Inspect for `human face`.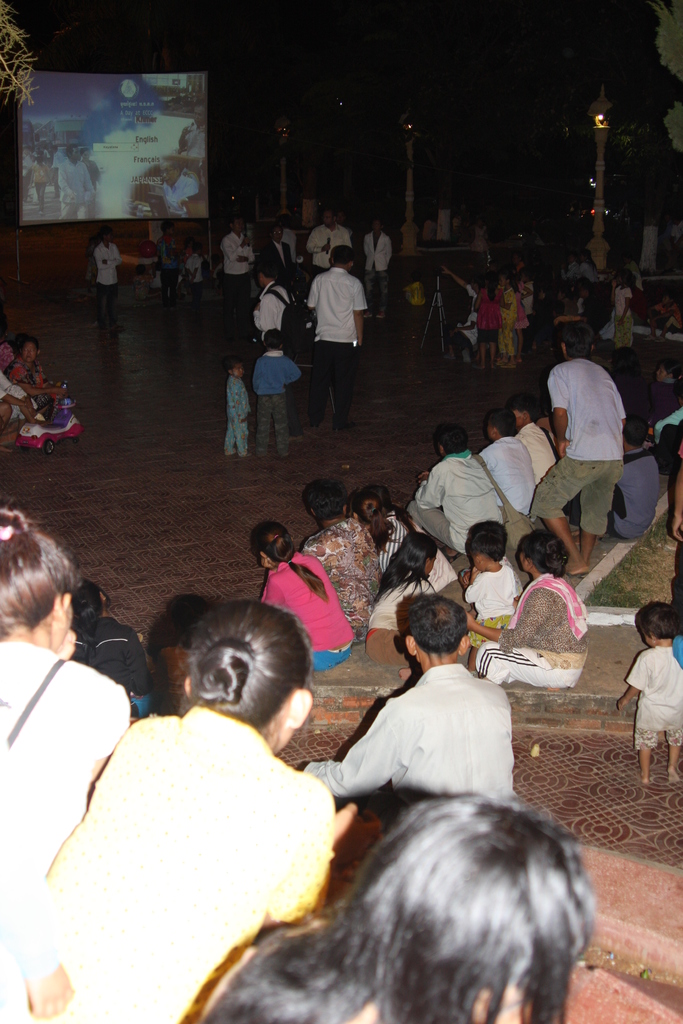
Inspection: rect(72, 148, 79, 161).
